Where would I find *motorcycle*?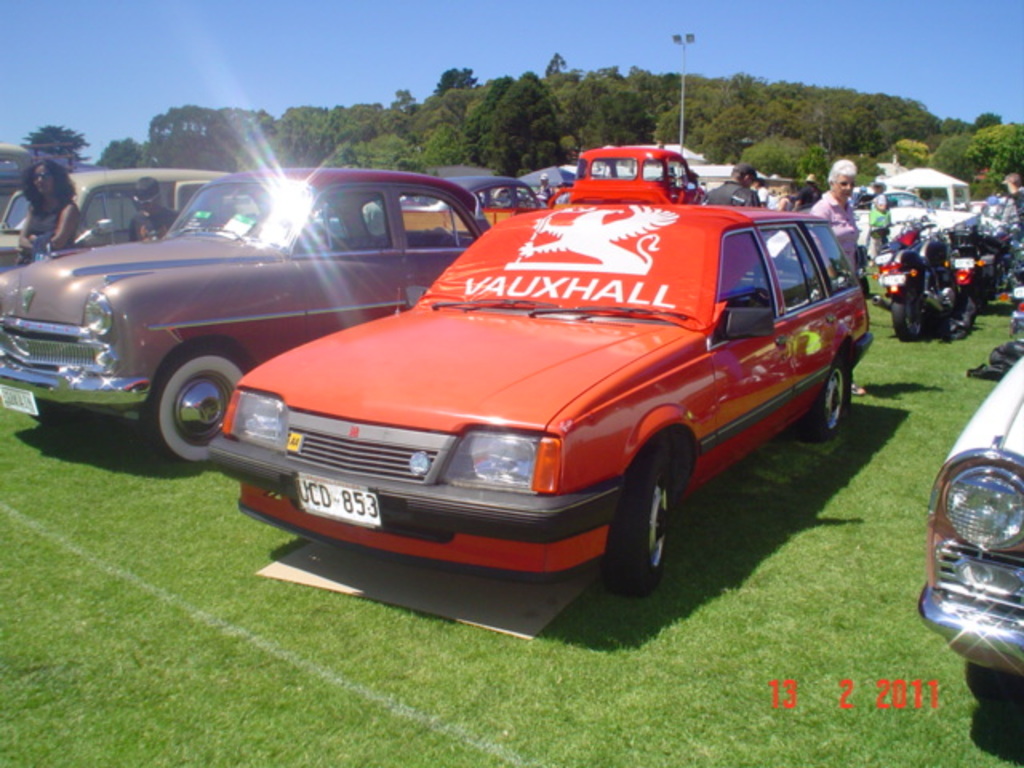
At {"left": 1005, "top": 259, "right": 1022, "bottom": 338}.
